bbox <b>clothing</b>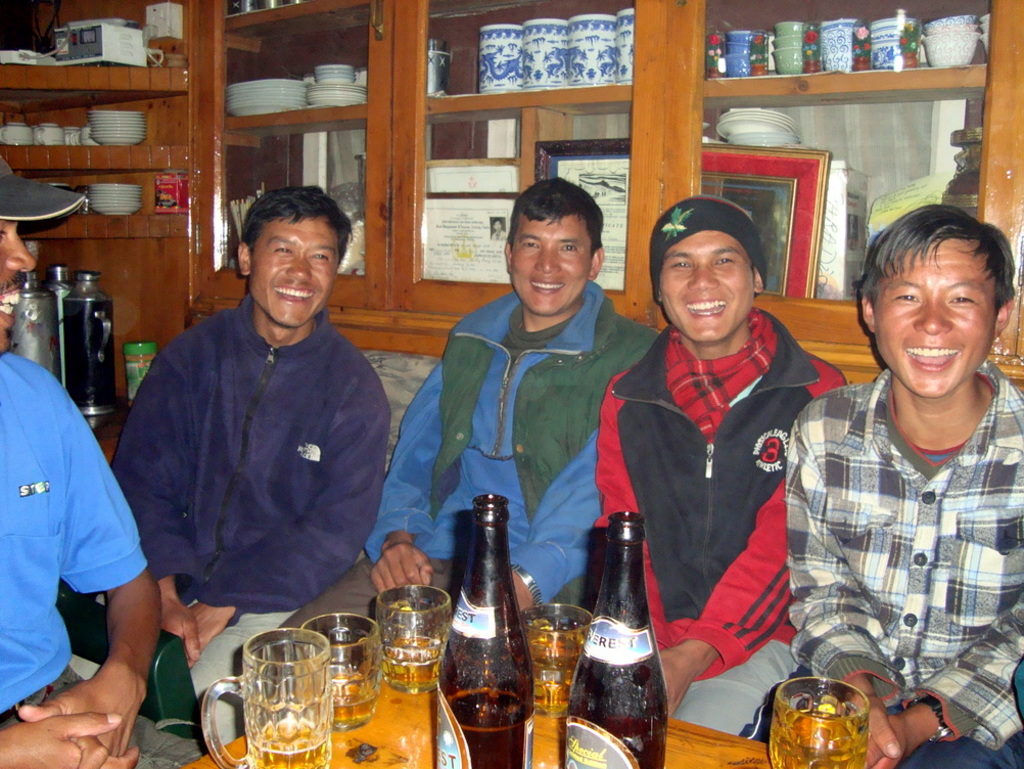
rect(361, 280, 658, 610)
